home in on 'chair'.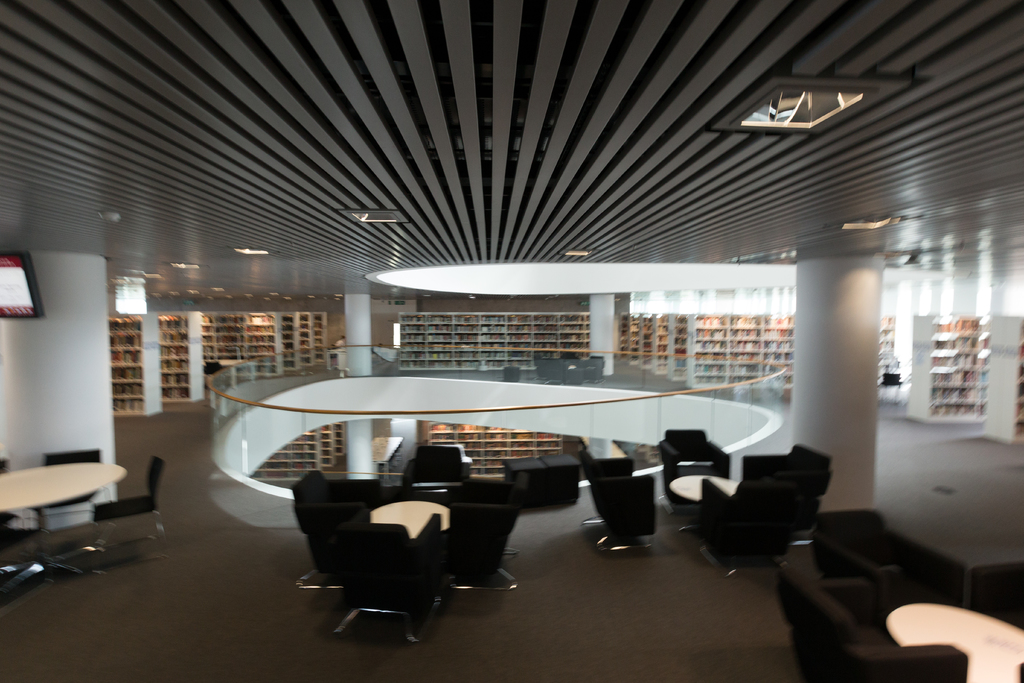
Homed in at [447,486,530,588].
